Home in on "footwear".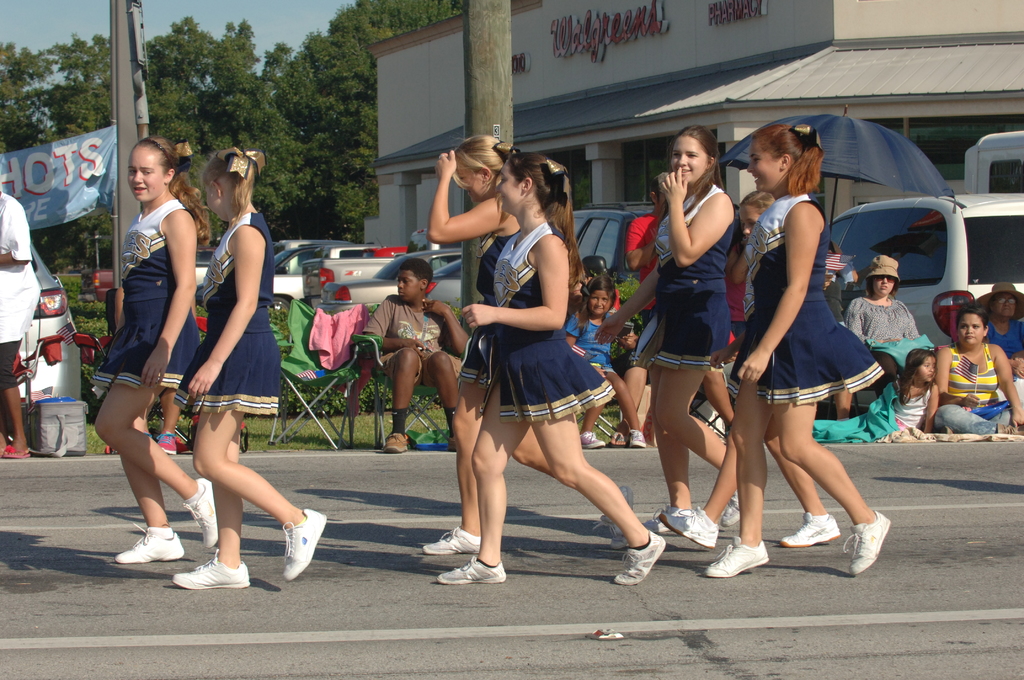
Homed in at box=[161, 432, 183, 457].
